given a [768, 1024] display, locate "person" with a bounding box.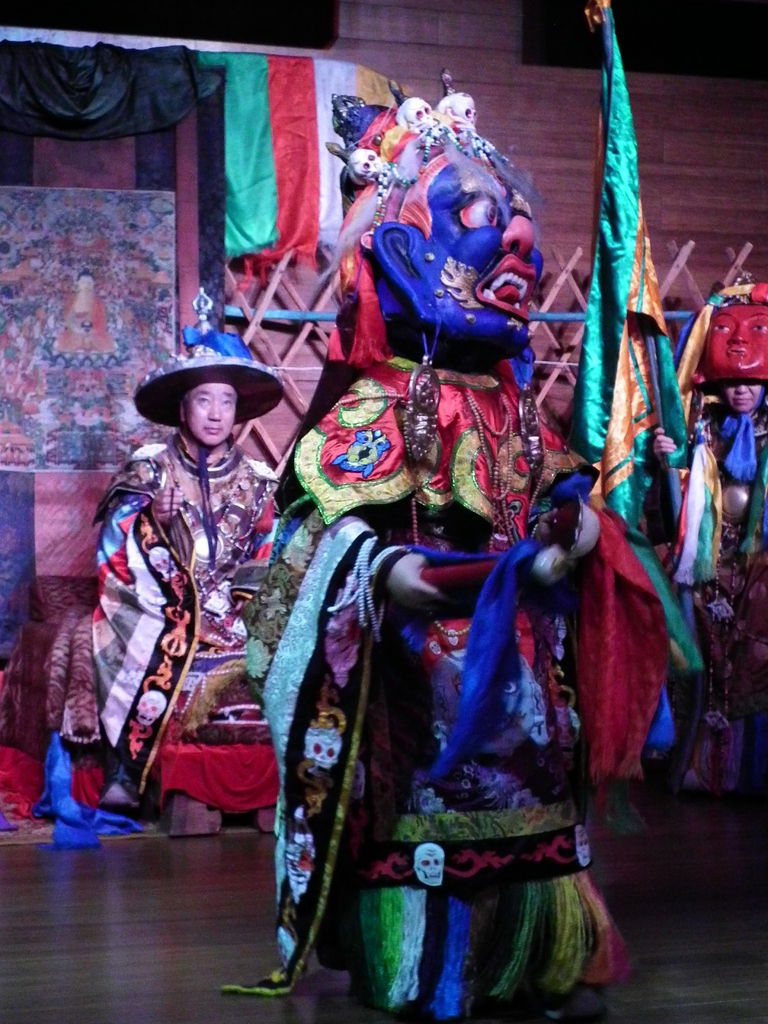
Located: (x1=238, y1=70, x2=707, y2=1009).
